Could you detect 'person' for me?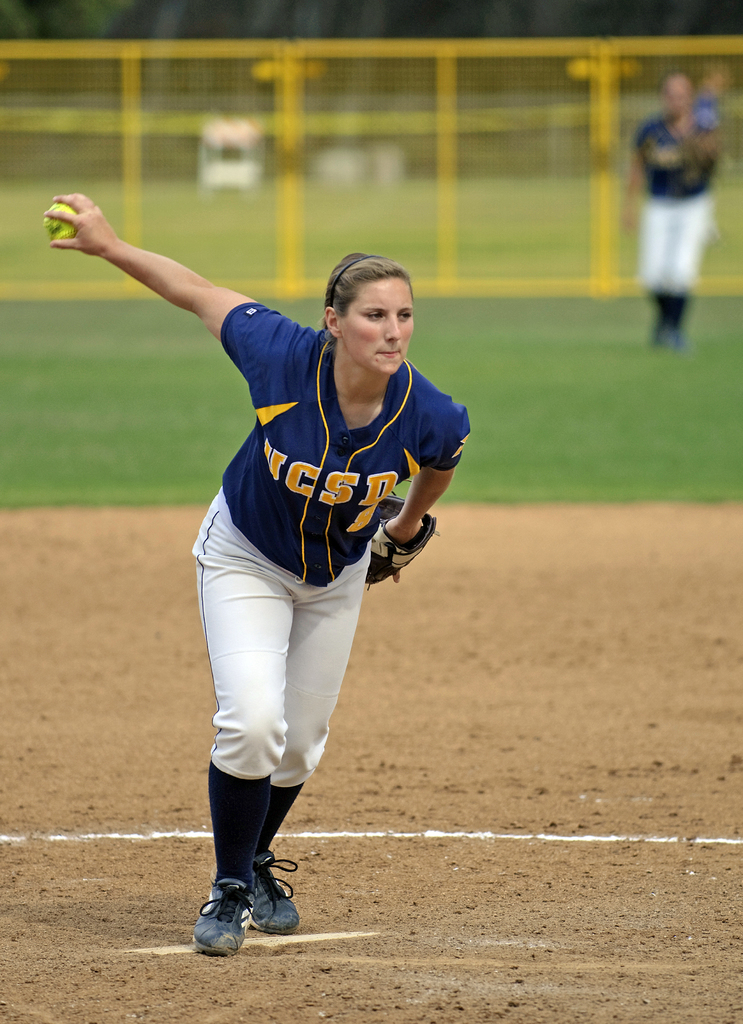
Detection result: <region>613, 64, 723, 348</region>.
